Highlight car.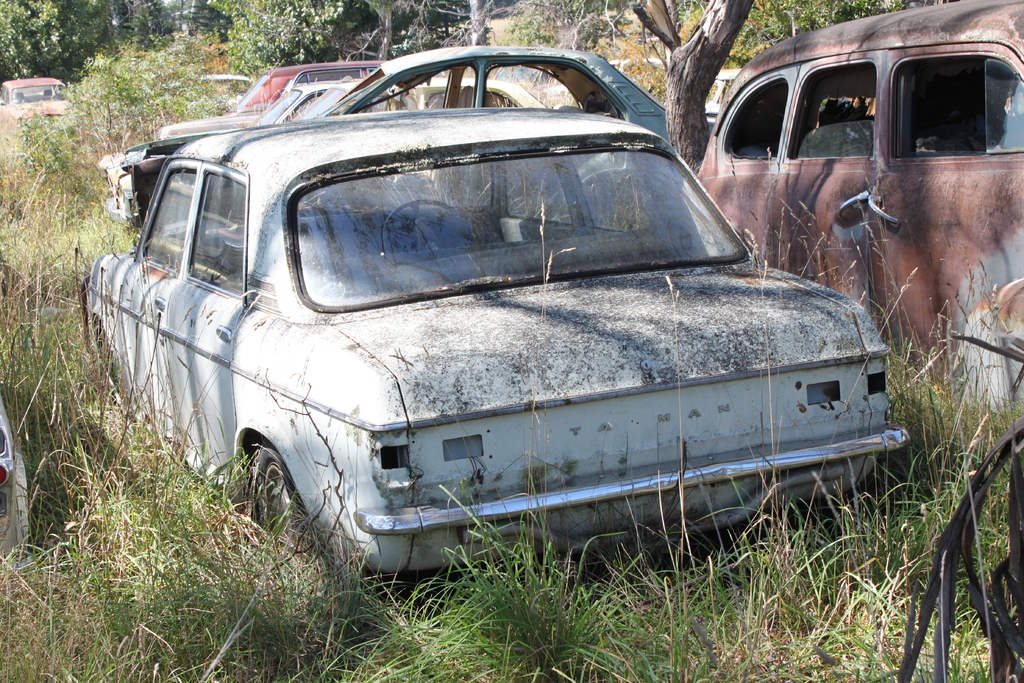
Highlighted region: [x1=159, y1=56, x2=399, y2=131].
